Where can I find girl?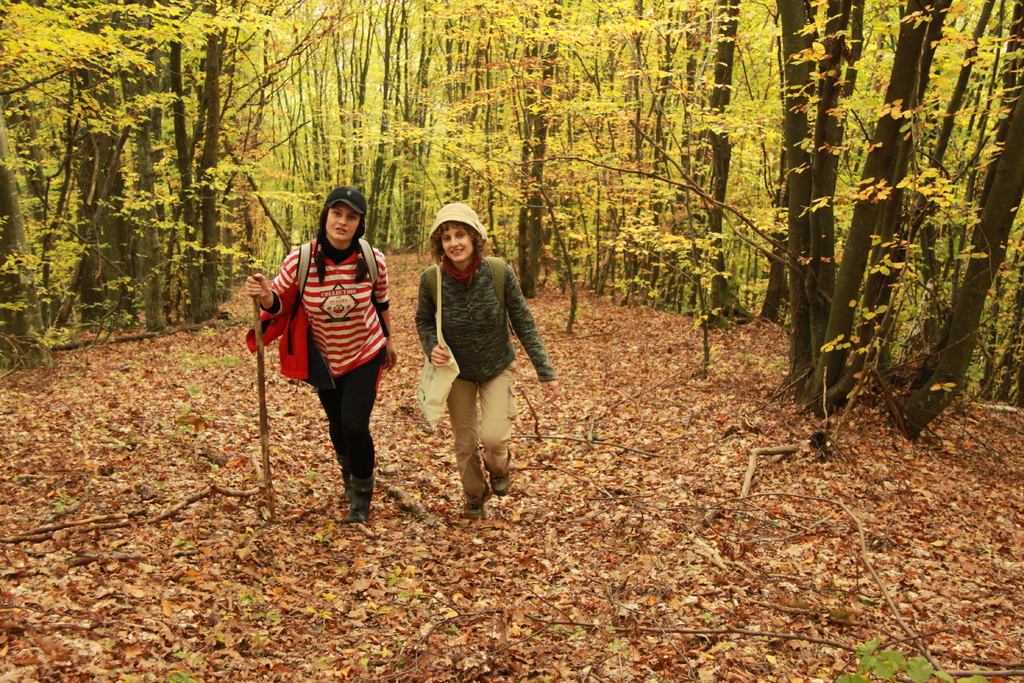
You can find it at pyautogui.locateOnScreen(414, 204, 564, 521).
